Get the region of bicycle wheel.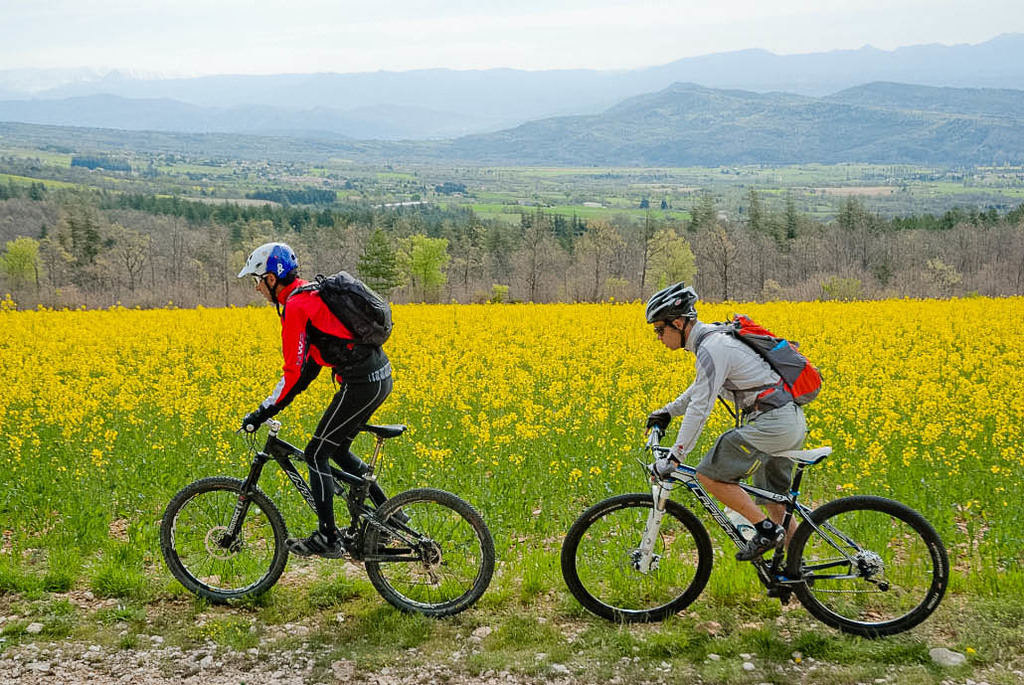
<bbox>157, 476, 291, 601</bbox>.
